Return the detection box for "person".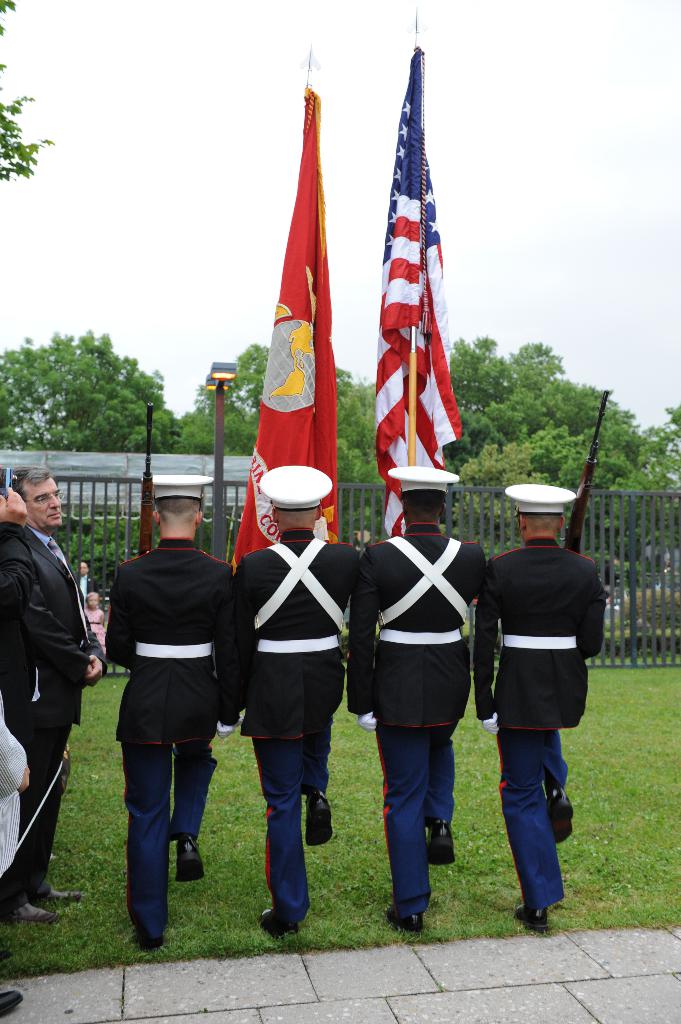
rect(0, 462, 95, 926).
